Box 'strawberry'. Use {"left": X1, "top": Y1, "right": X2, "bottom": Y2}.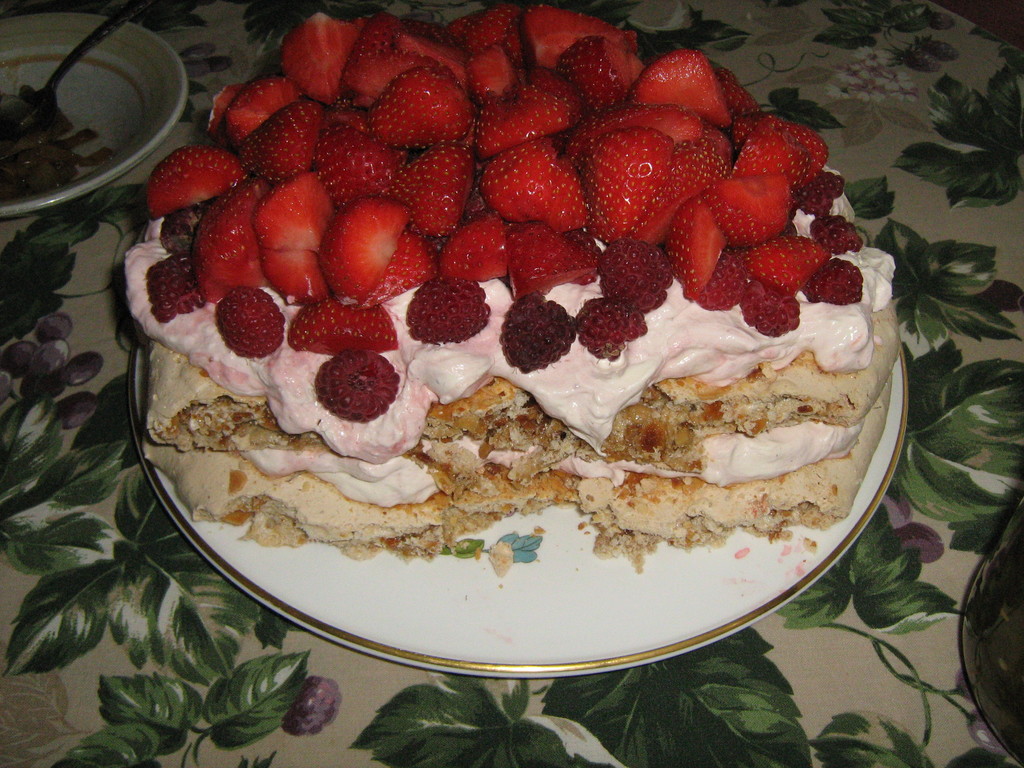
{"left": 312, "top": 349, "right": 399, "bottom": 422}.
